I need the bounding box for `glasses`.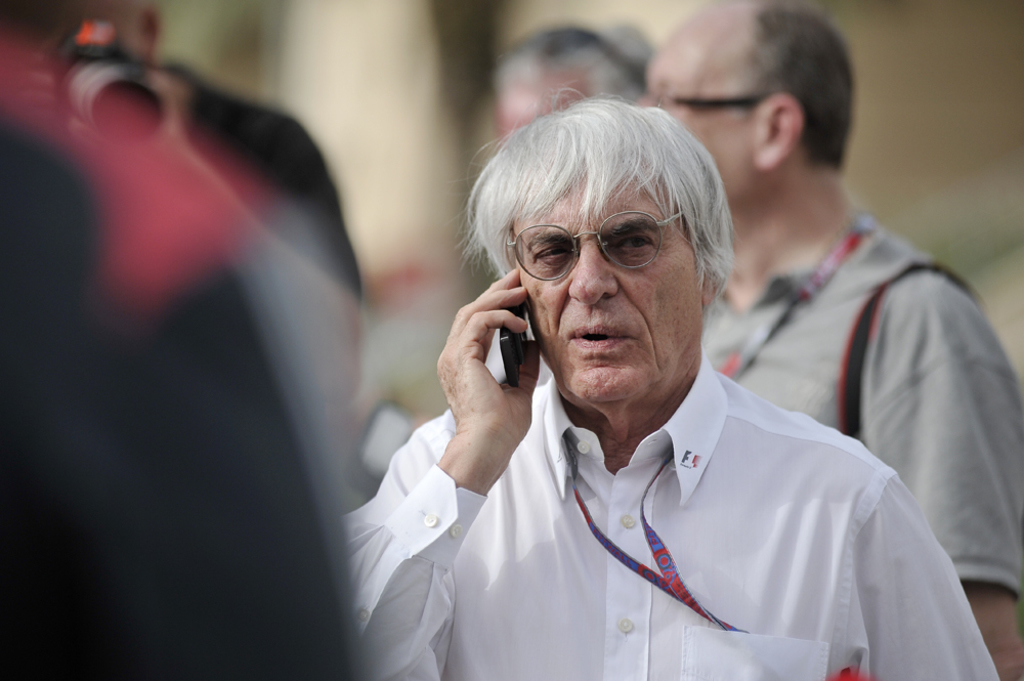
Here it is: <box>490,207,686,290</box>.
